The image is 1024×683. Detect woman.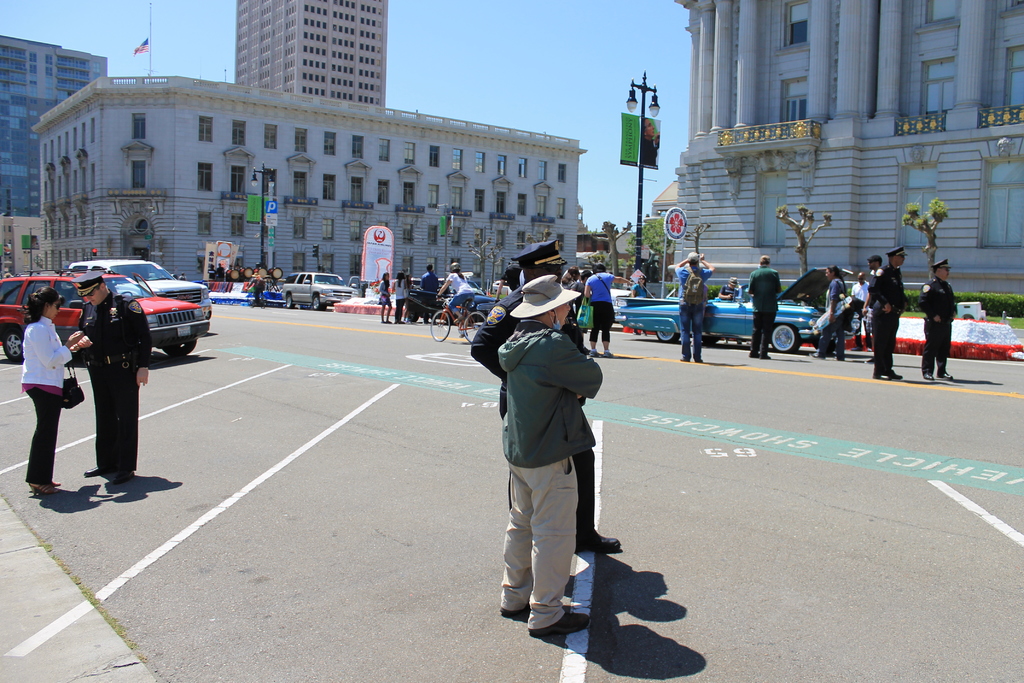
Detection: <box>12,270,82,500</box>.
